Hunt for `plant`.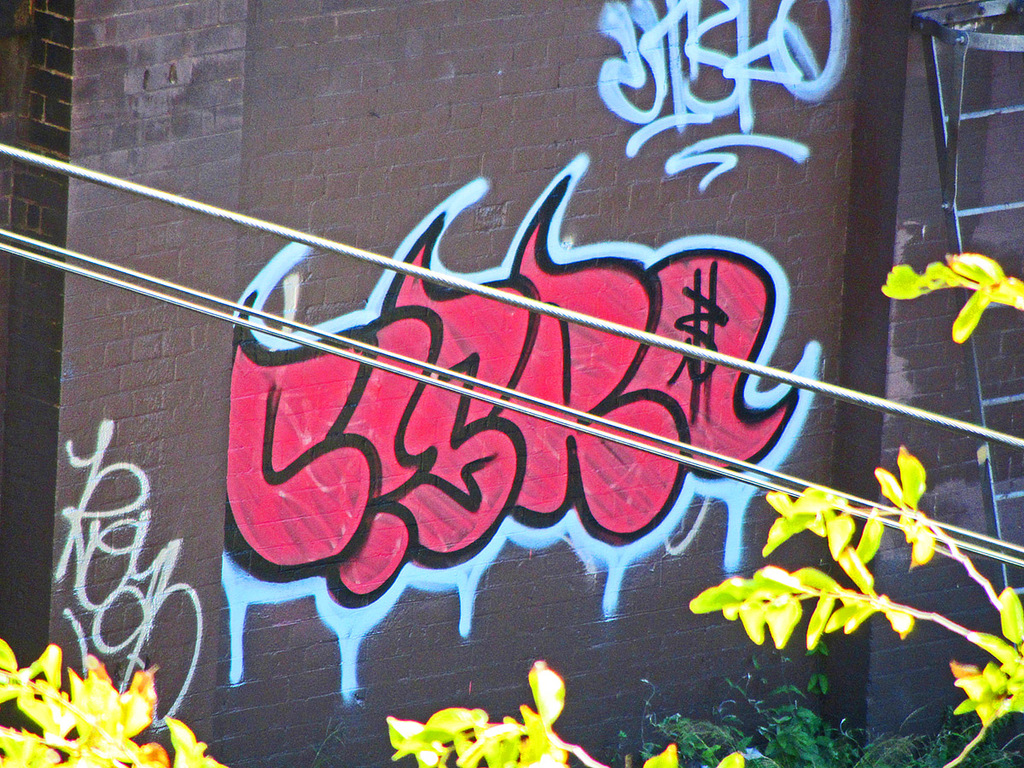
Hunted down at box=[719, 750, 747, 767].
